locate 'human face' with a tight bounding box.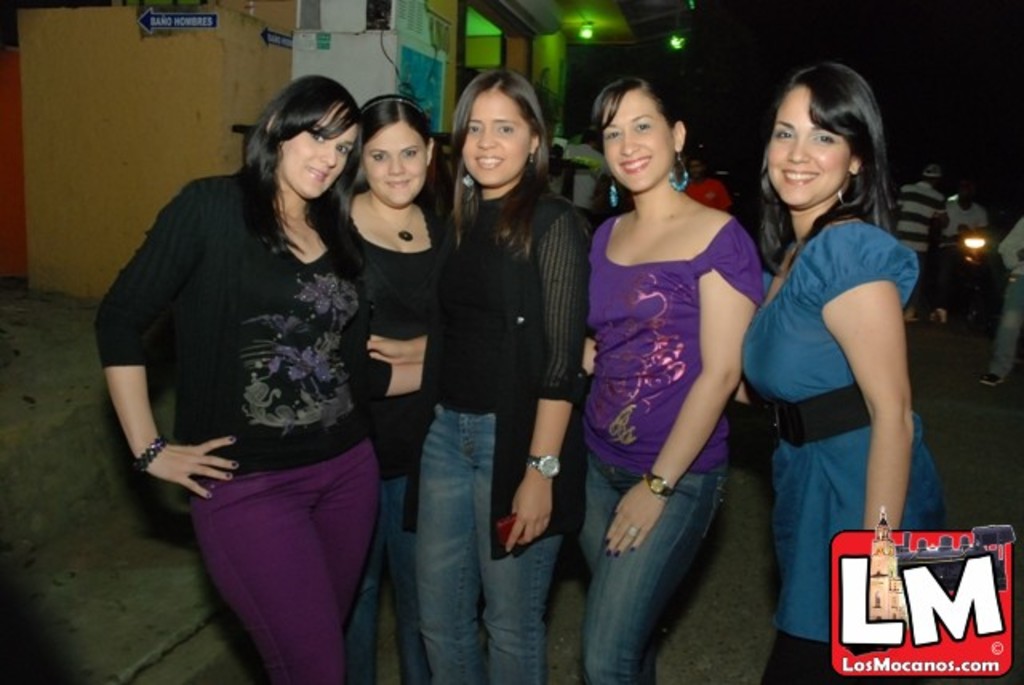
282,109,350,197.
